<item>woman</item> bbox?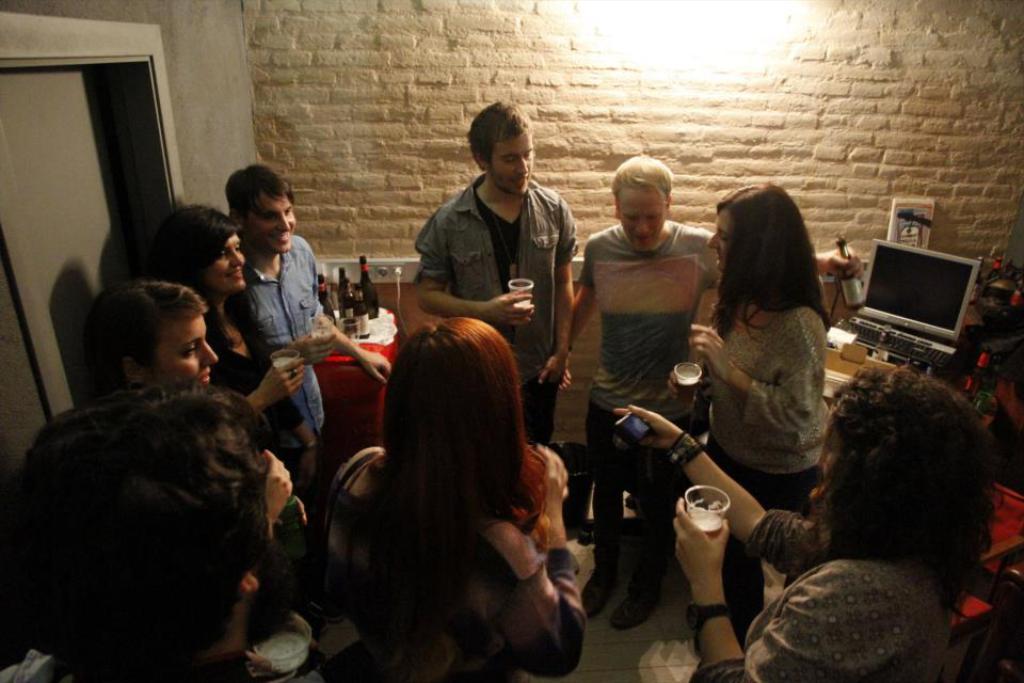
bbox=(314, 300, 589, 682)
